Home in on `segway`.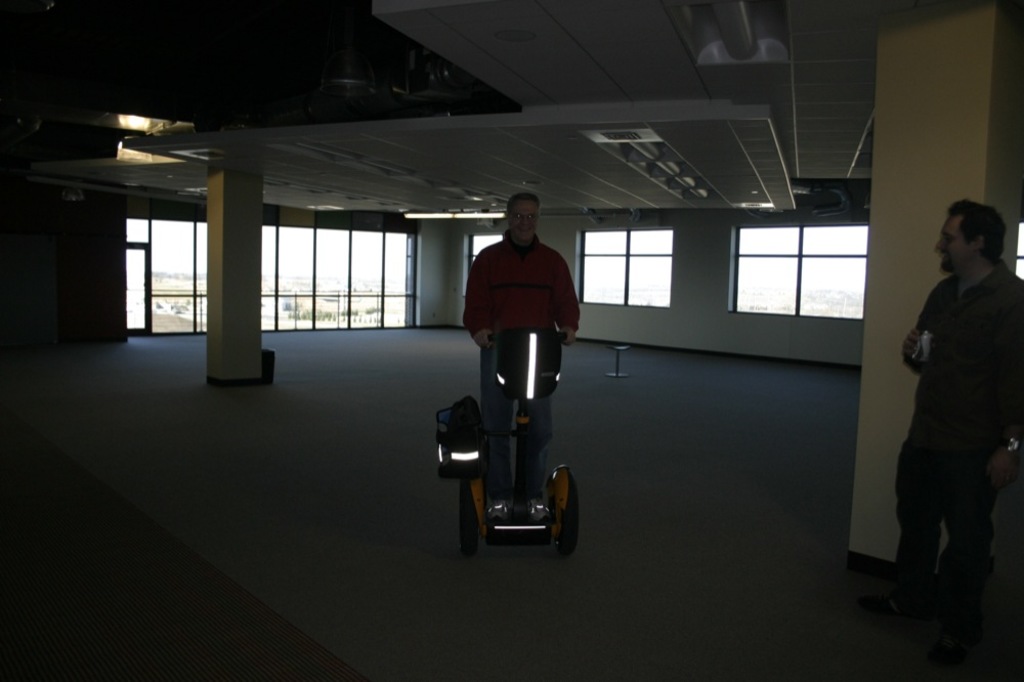
Homed in at 458,328,581,559.
